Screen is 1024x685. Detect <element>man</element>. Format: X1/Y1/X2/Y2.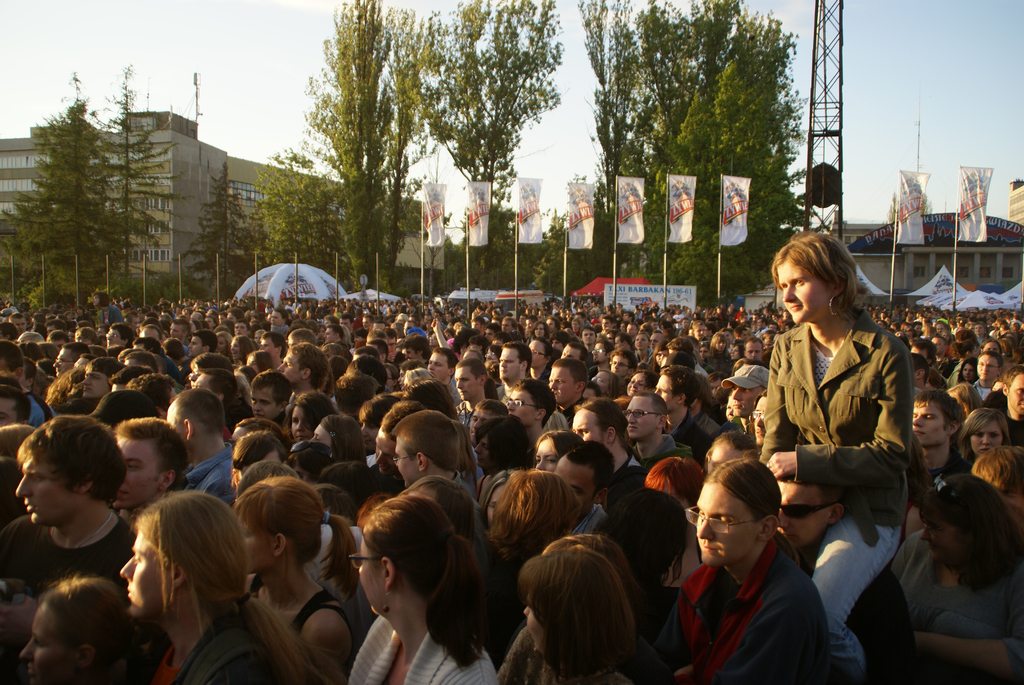
270/308/287/329.
